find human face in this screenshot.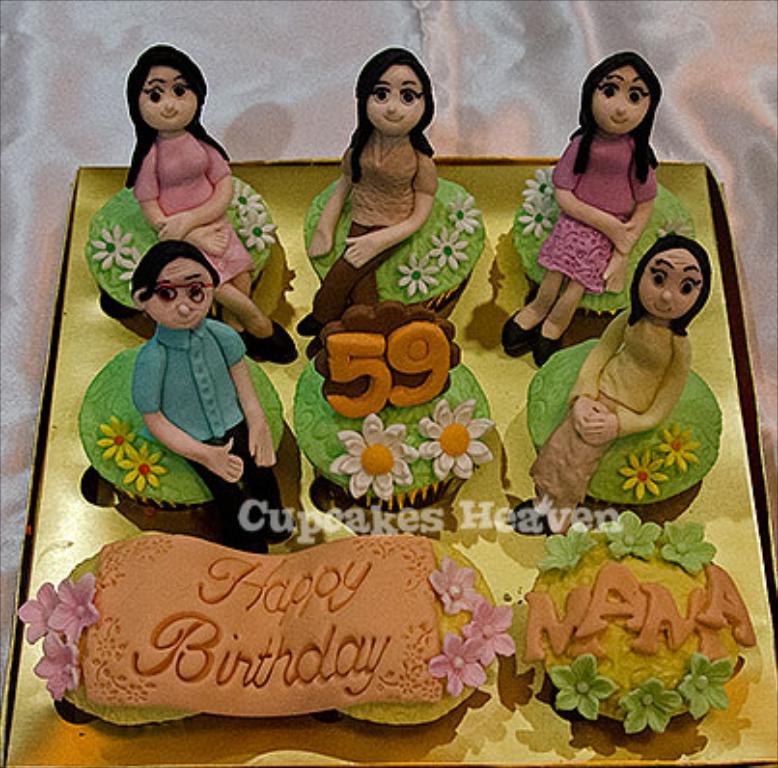
The bounding box for human face is box(371, 64, 425, 137).
